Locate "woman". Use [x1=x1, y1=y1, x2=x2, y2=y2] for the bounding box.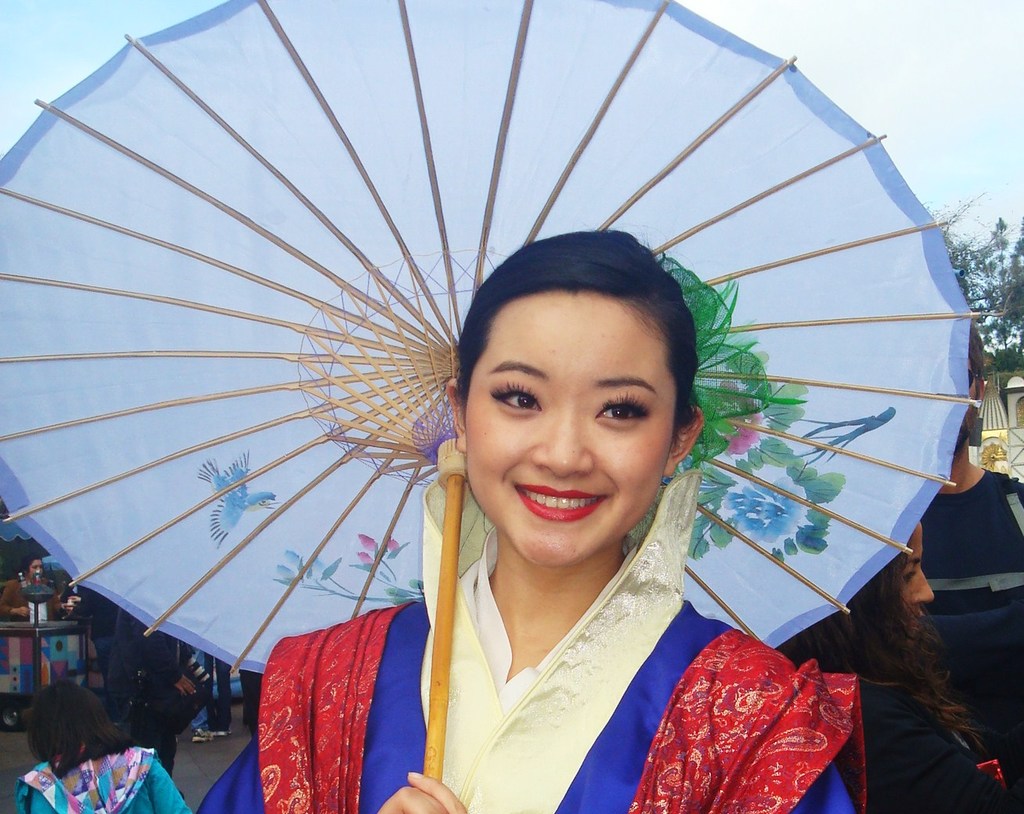
[x1=185, y1=218, x2=877, y2=813].
